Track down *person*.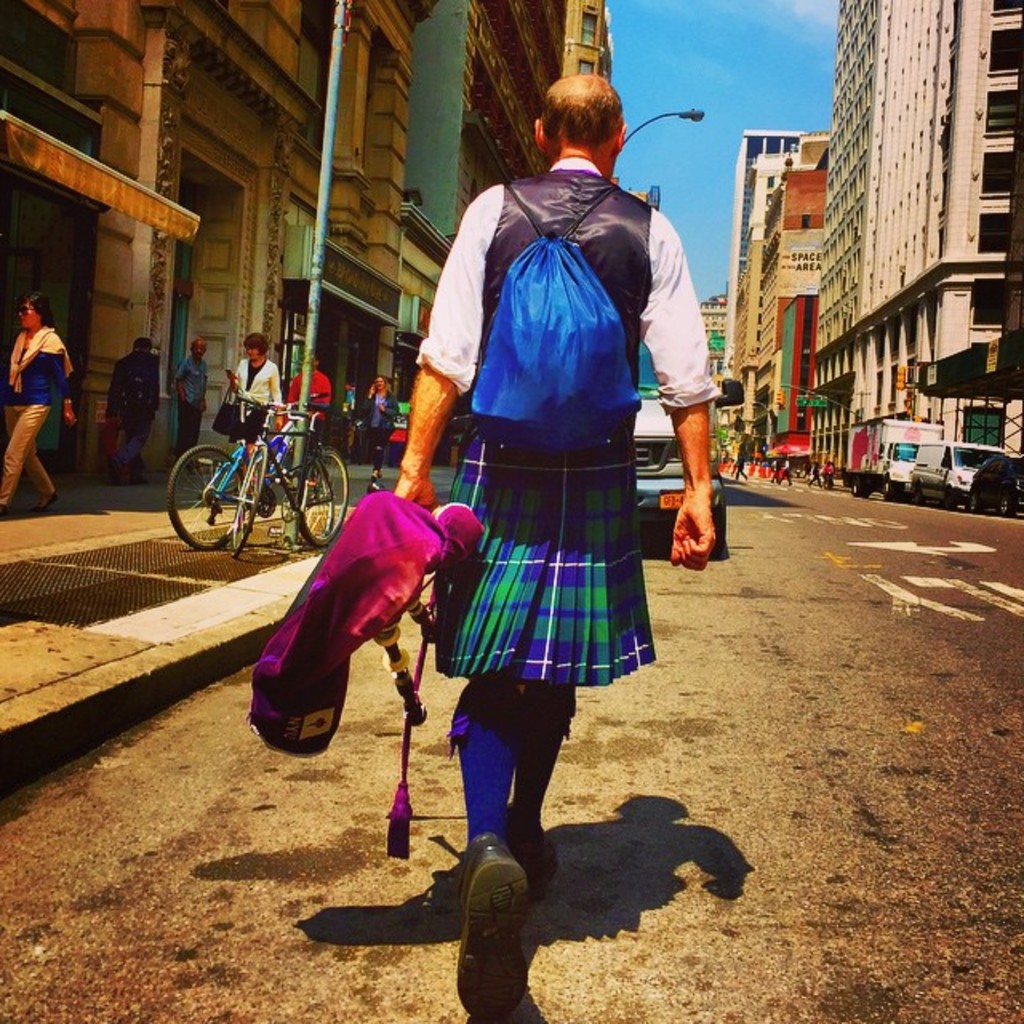
Tracked to 365,373,400,480.
